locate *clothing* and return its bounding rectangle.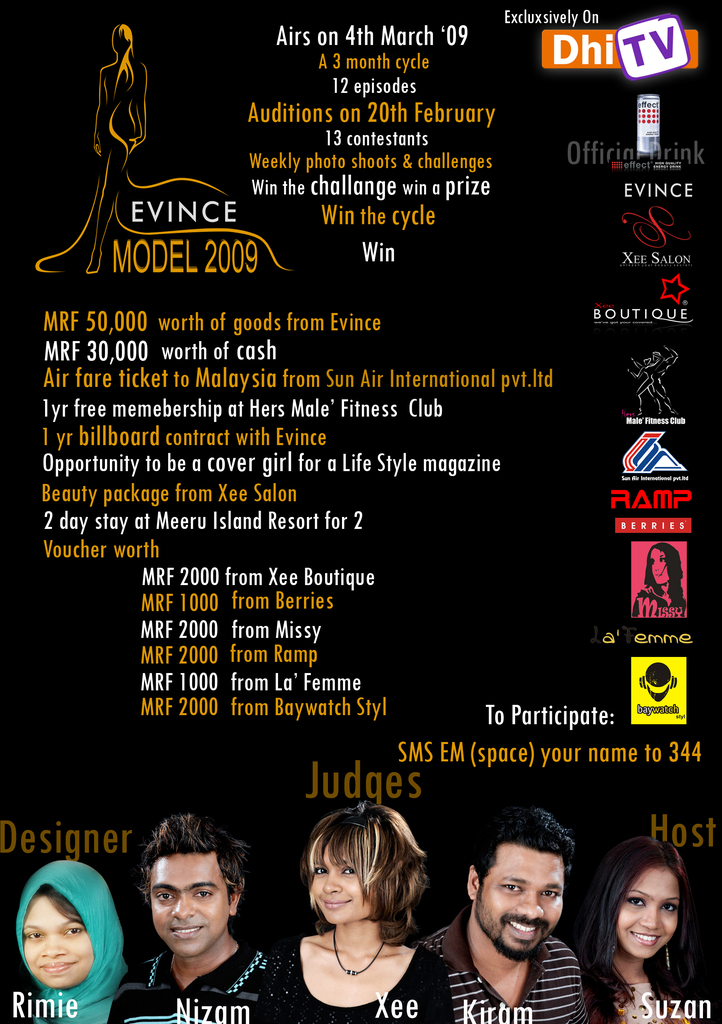
[left=22, top=862, right=125, bottom=1023].
